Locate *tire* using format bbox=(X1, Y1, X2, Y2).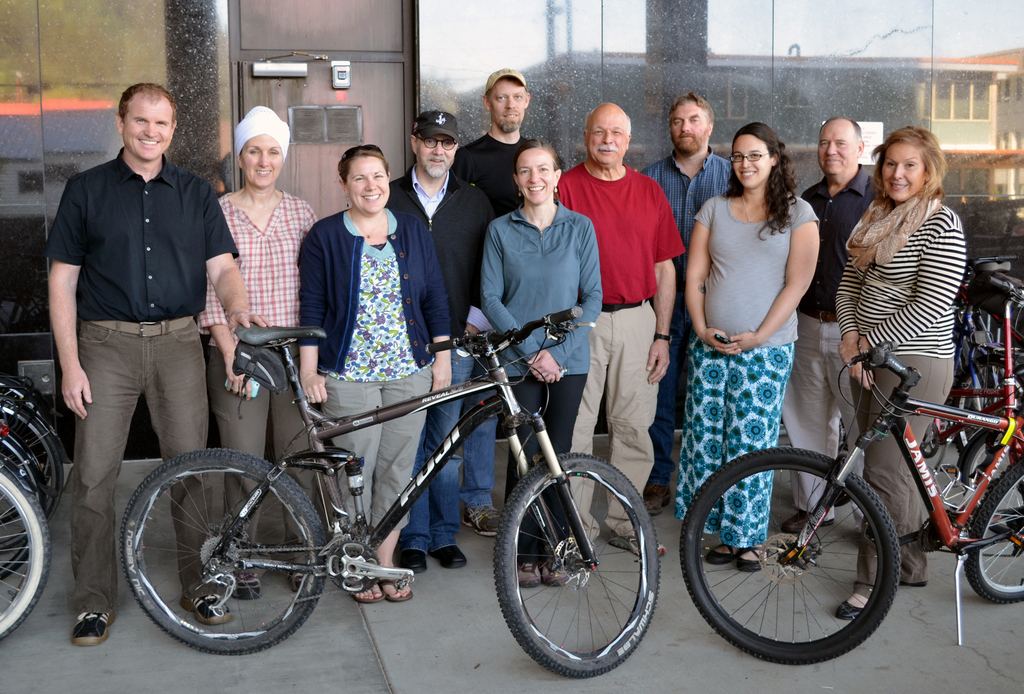
bbox=(961, 456, 1023, 606).
